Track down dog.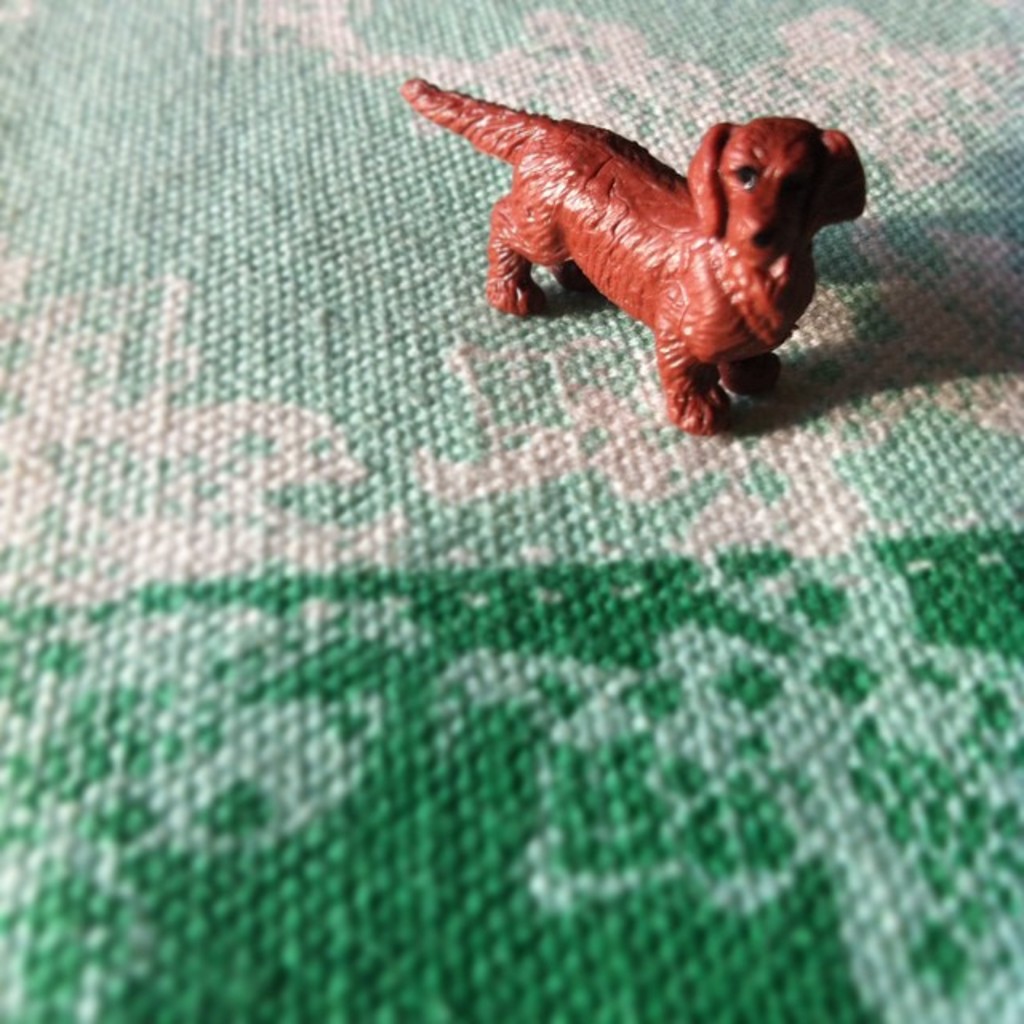
Tracked to 395 80 870 440.
